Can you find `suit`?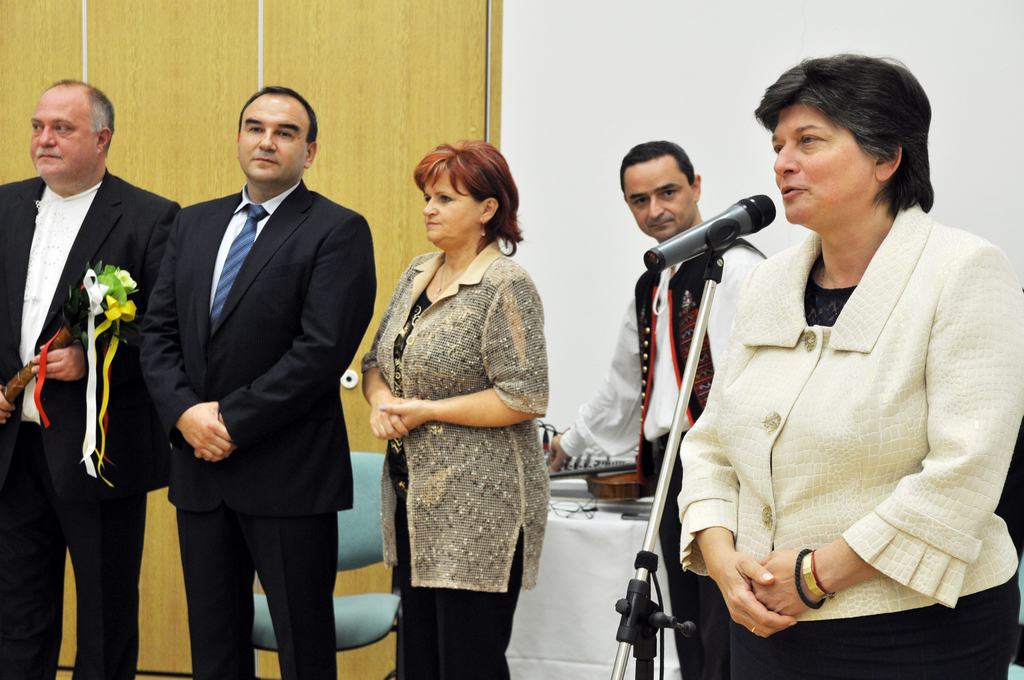
Yes, bounding box: locate(139, 187, 378, 508).
